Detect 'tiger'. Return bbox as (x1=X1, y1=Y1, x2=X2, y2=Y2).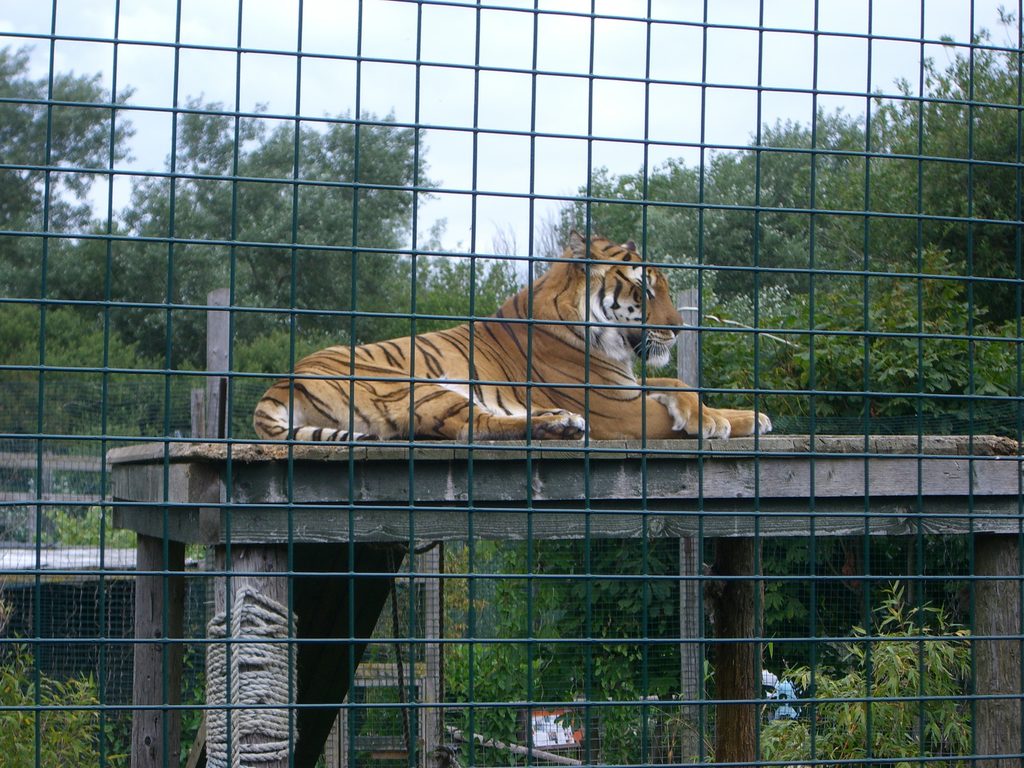
(x1=251, y1=227, x2=773, y2=442).
